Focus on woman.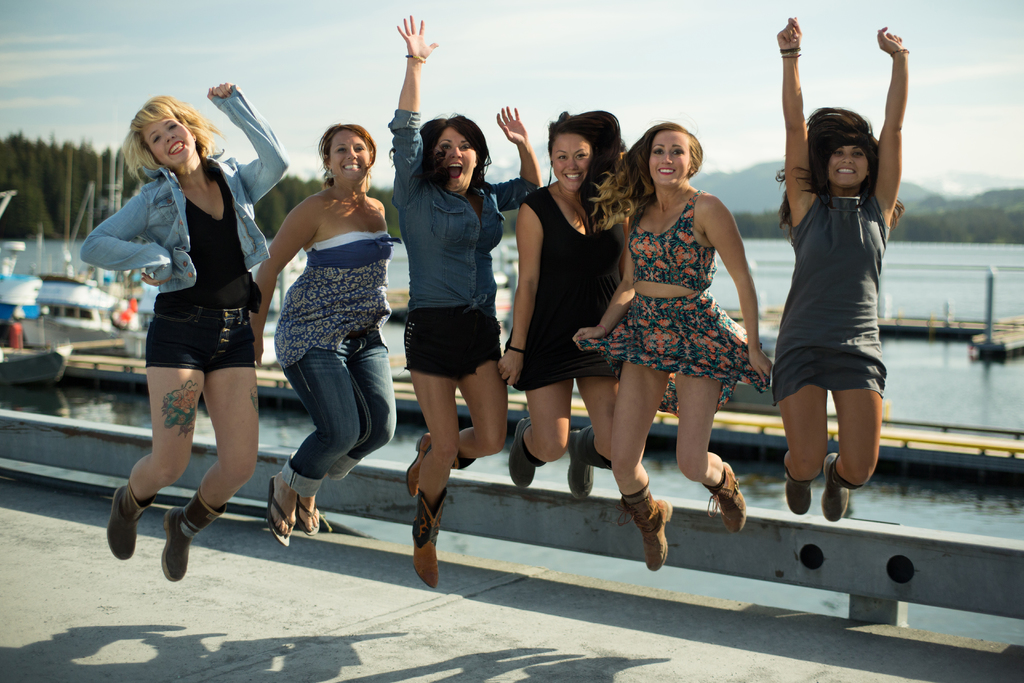
Focused at bbox(246, 123, 399, 548).
